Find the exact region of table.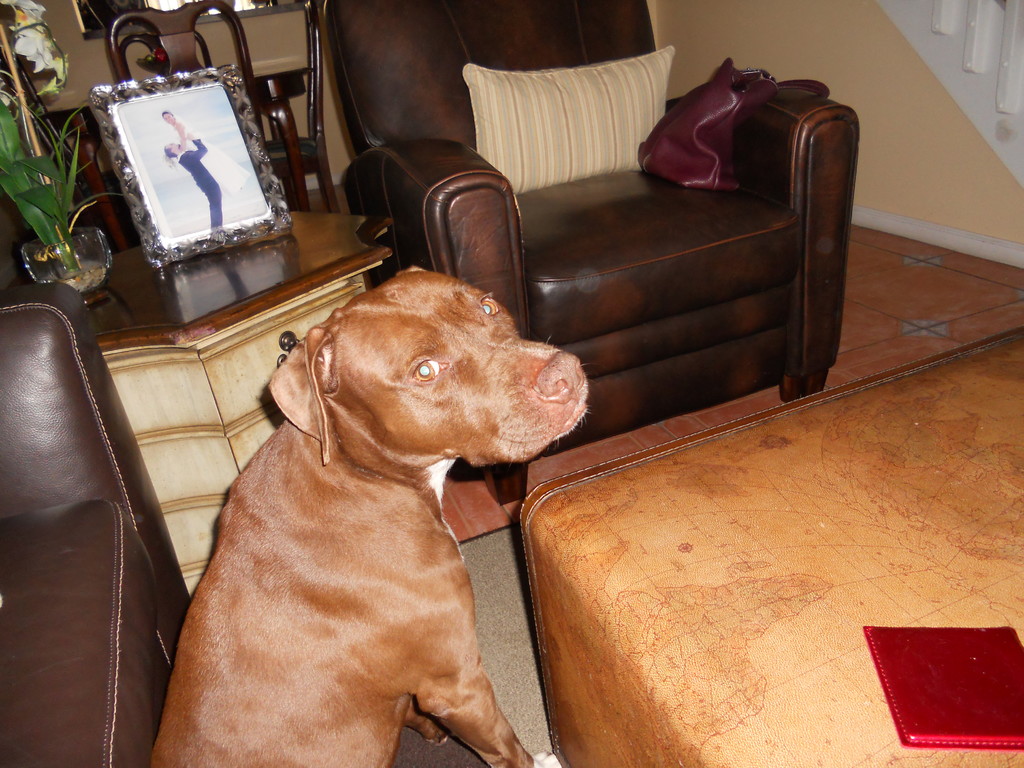
Exact region: (6, 207, 389, 595).
